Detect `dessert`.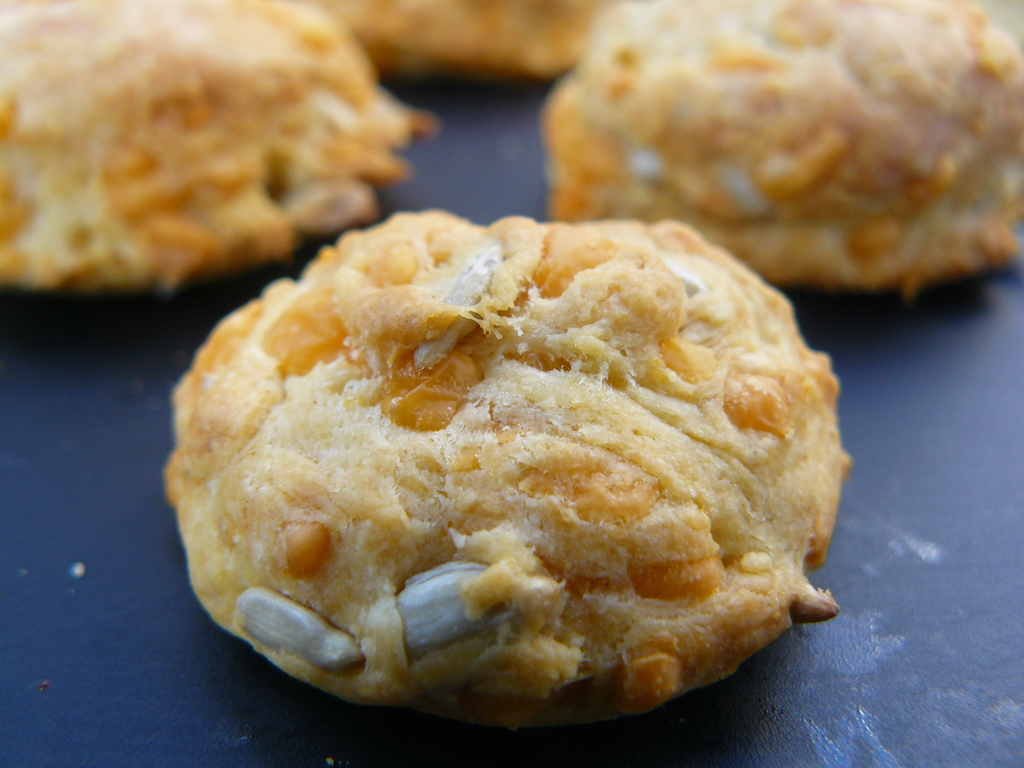
Detected at {"x1": 0, "y1": 0, "x2": 444, "y2": 294}.
